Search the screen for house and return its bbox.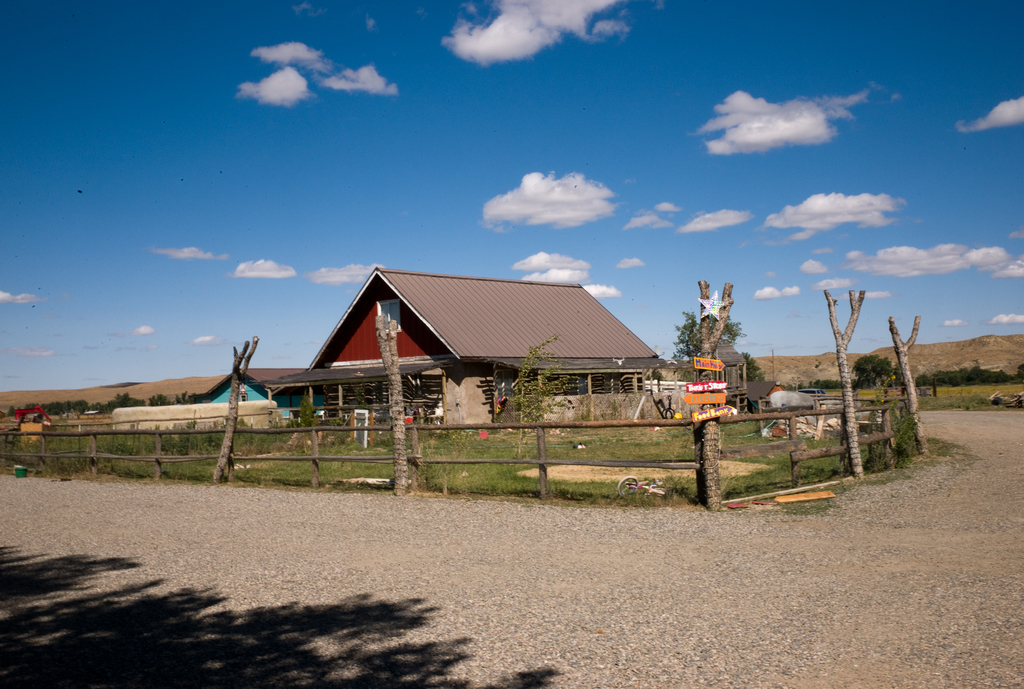
Found: <region>656, 332, 755, 424</region>.
